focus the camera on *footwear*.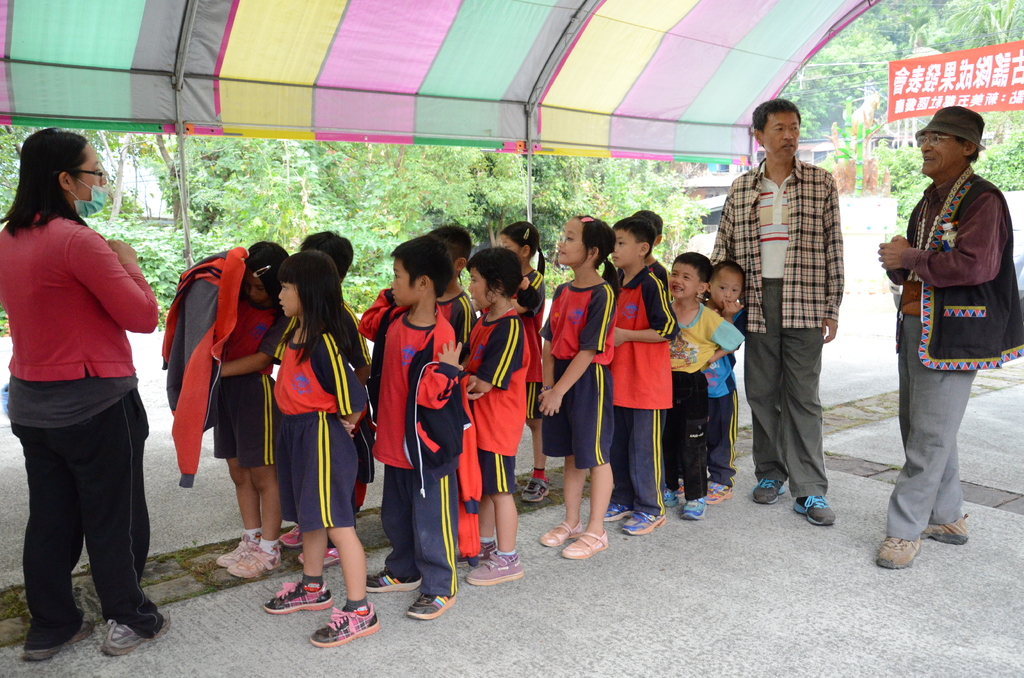
Focus region: (620, 507, 669, 533).
